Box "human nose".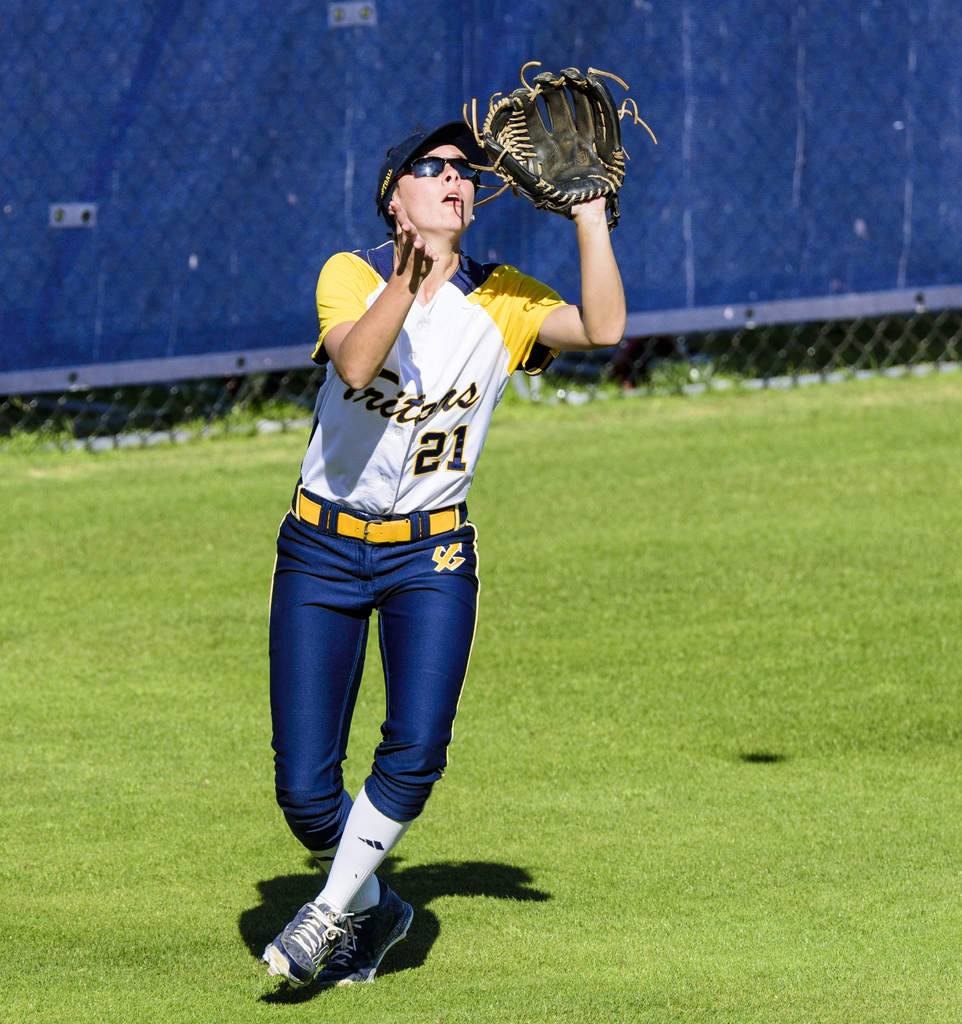
box(444, 164, 461, 184).
